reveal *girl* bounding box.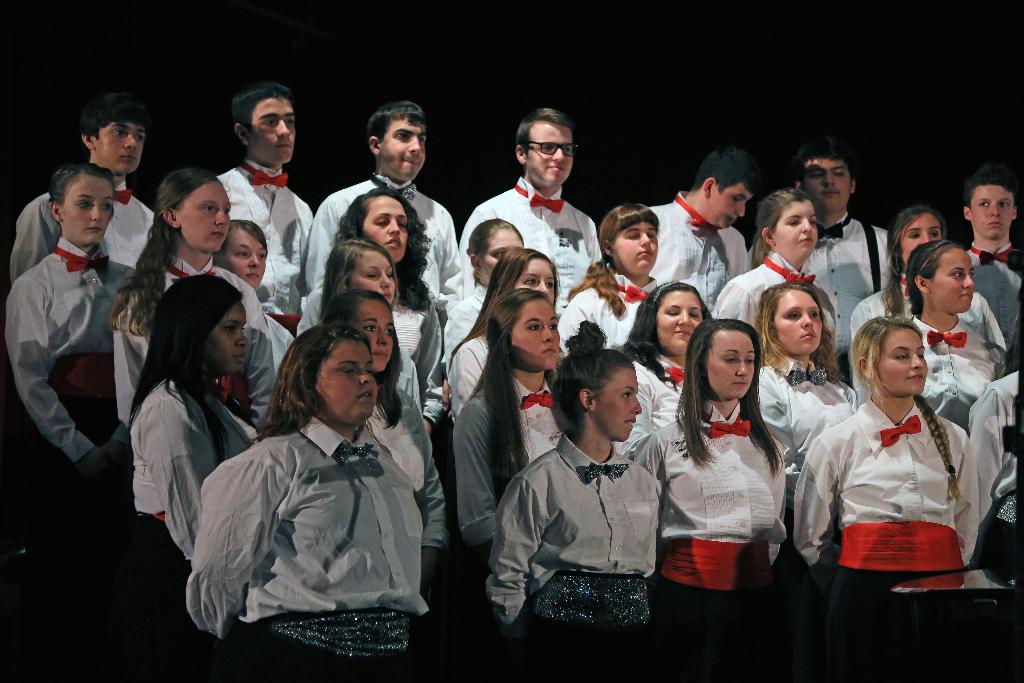
Revealed: BBox(454, 243, 582, 437).
